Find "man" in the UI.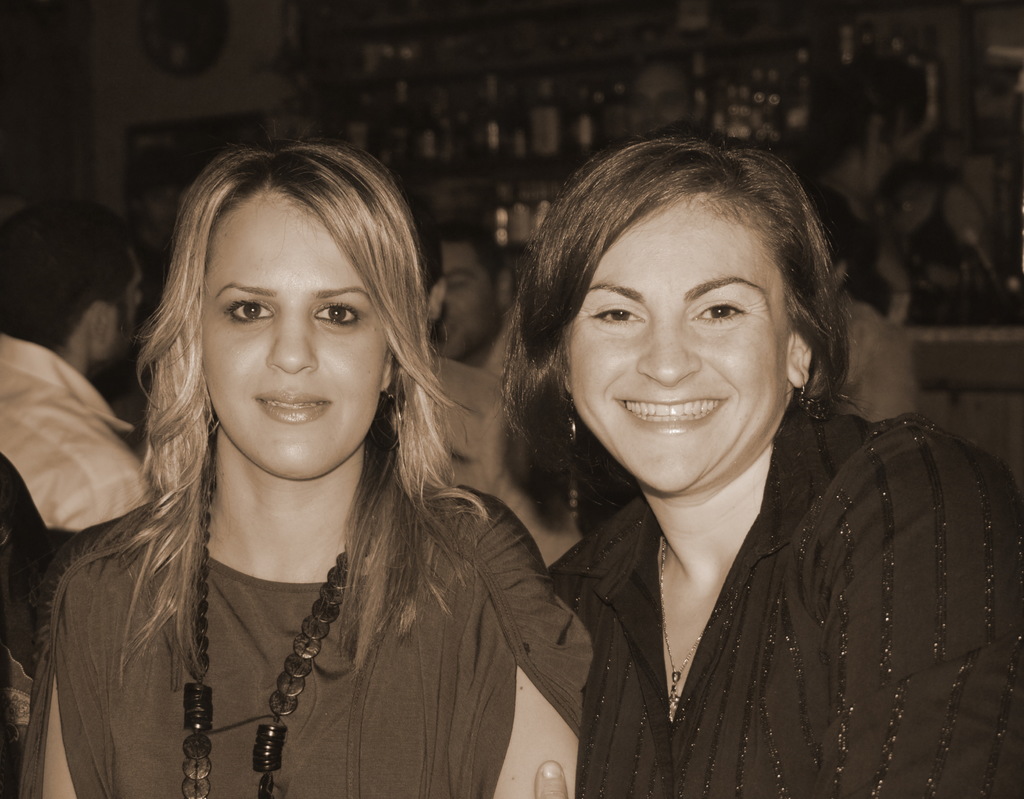
UI element at x1=0 y1=197 x2=150 y2=531.
